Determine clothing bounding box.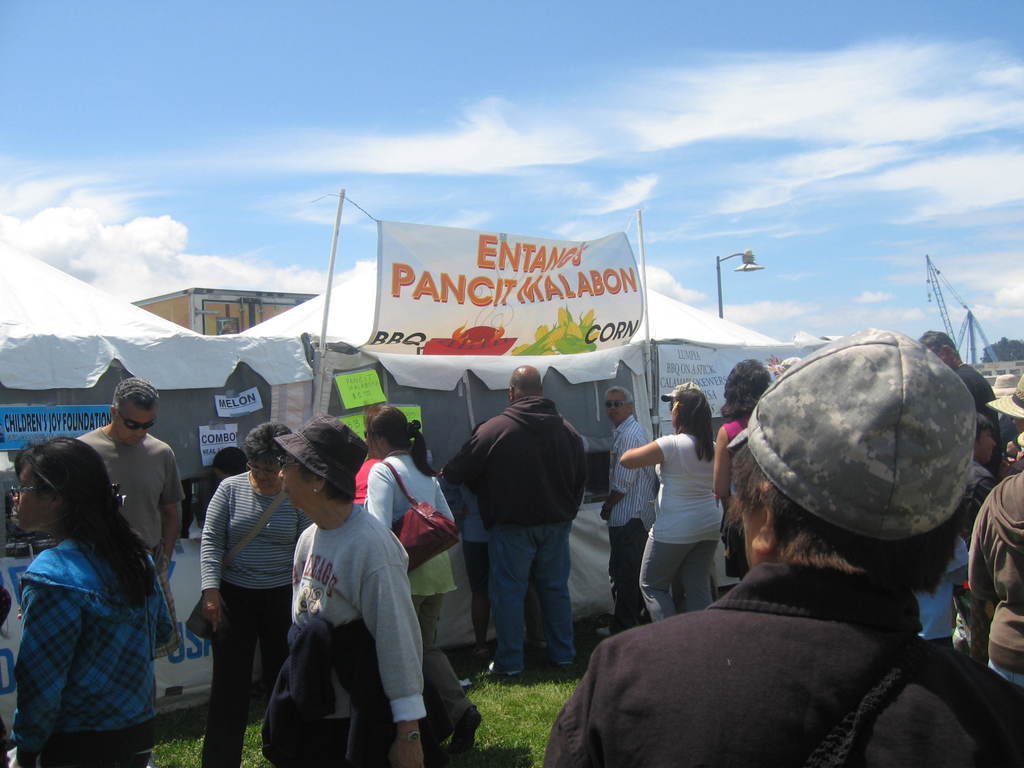
Determined: 603 415 661 611.
